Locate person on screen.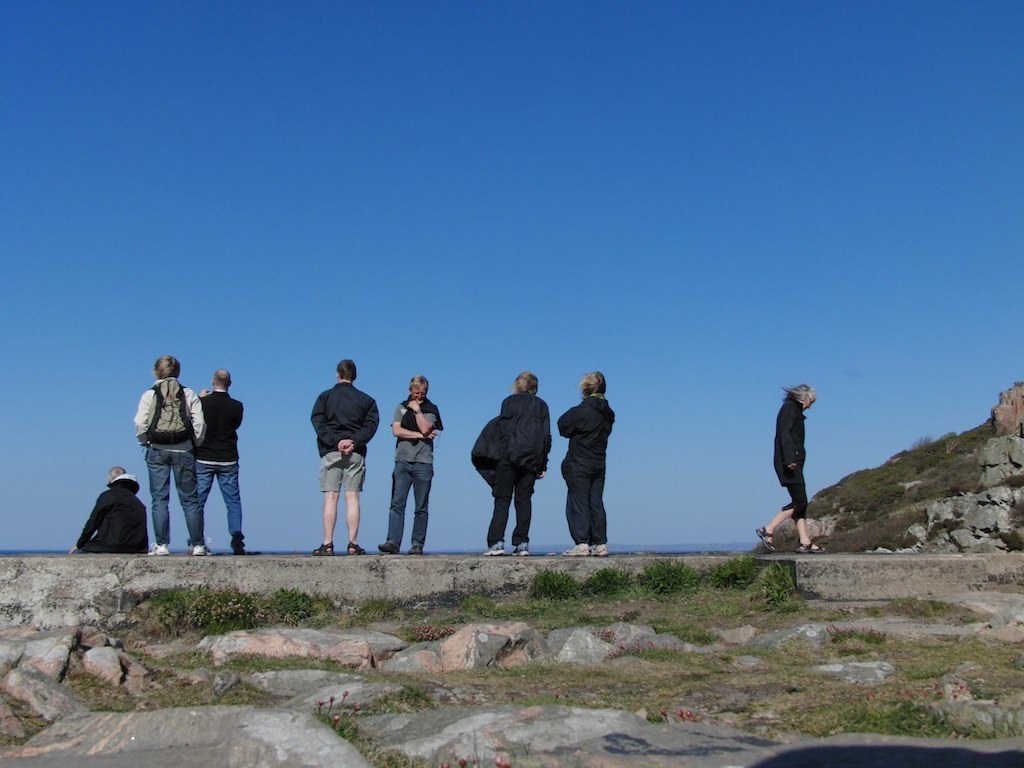
On screen at {"left": 70, "top": 466, "right": 151, "bottom": 555}.
